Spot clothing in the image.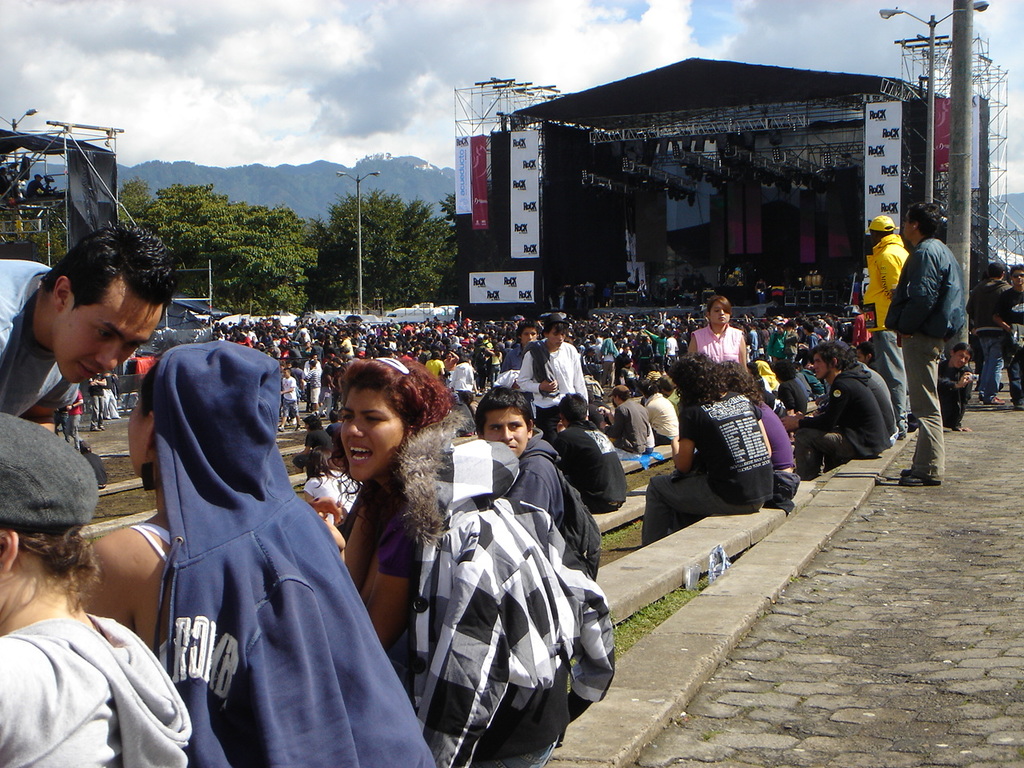
clothing found at (438, 364, 474, 402).
